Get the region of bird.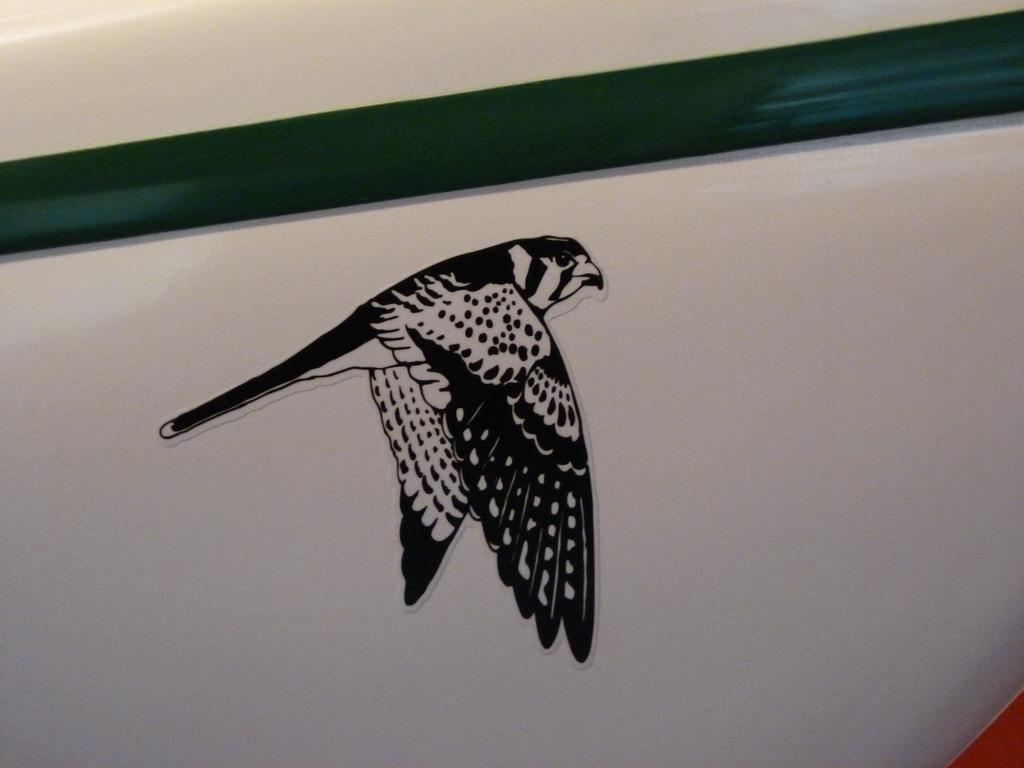
(x1=150, y1=223, x2=615, y2=669).
